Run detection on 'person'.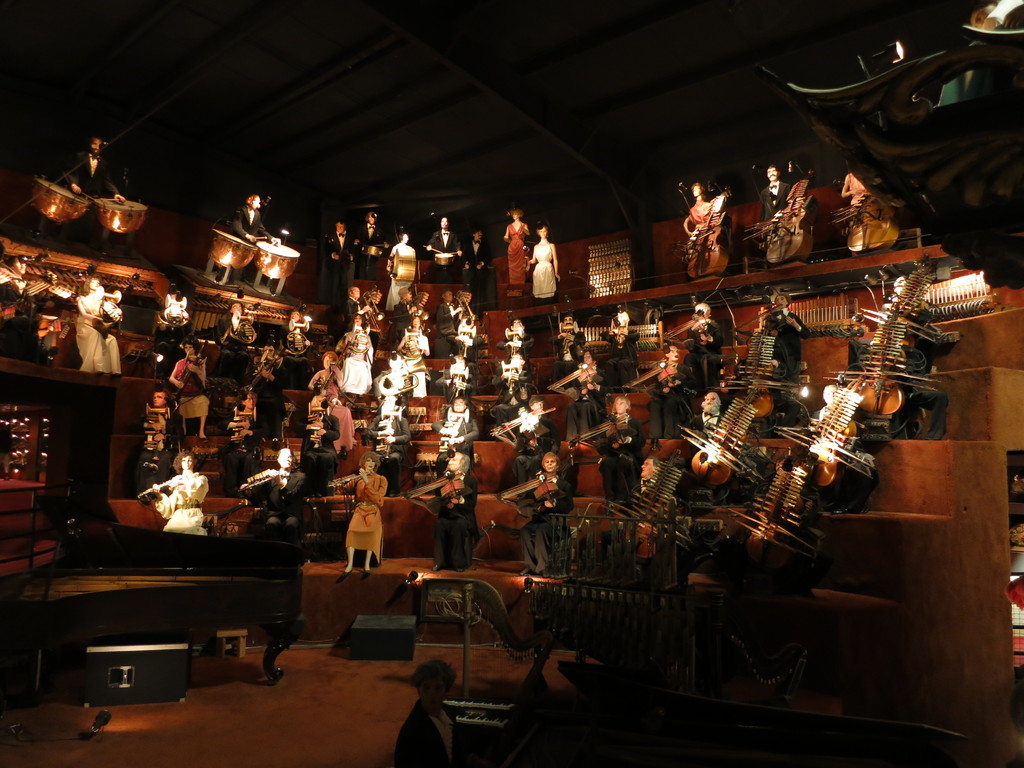
Result: 382, 232, 419, 304.
